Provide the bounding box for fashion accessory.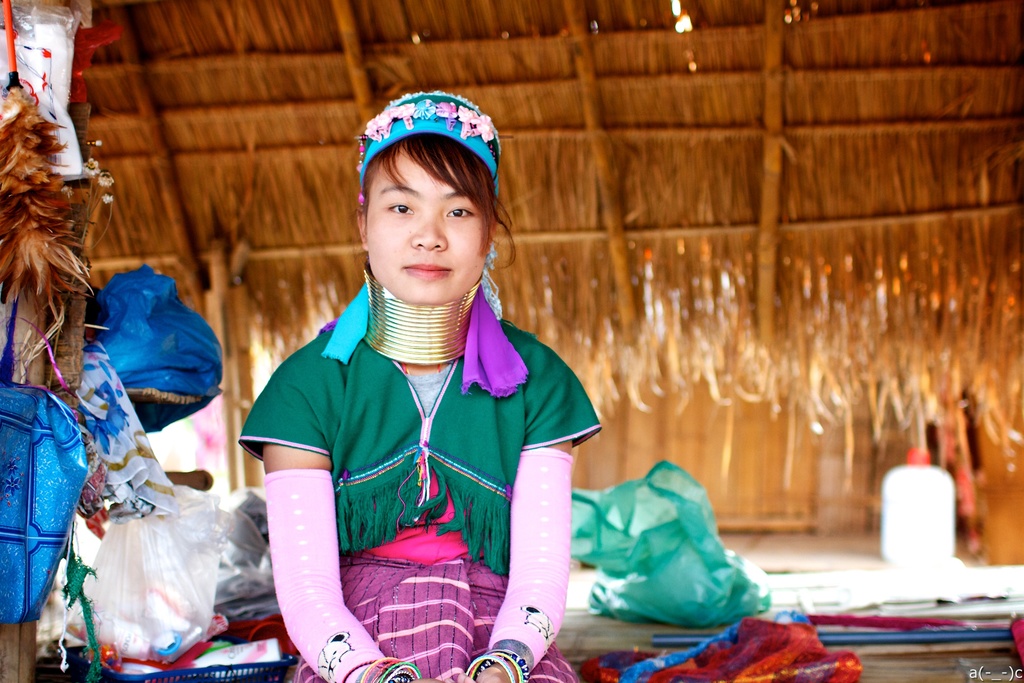
x1=321 y1=89 x2=504 y2=365.
